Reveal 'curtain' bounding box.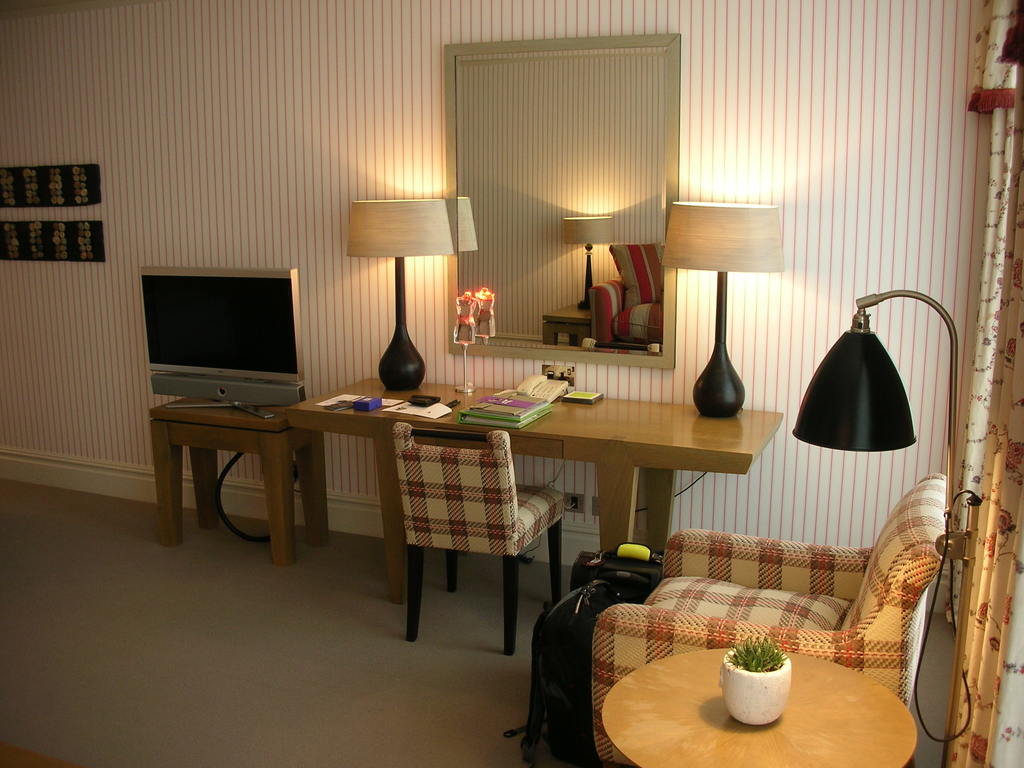
Revealed: (941, 12, 1023, 756).
